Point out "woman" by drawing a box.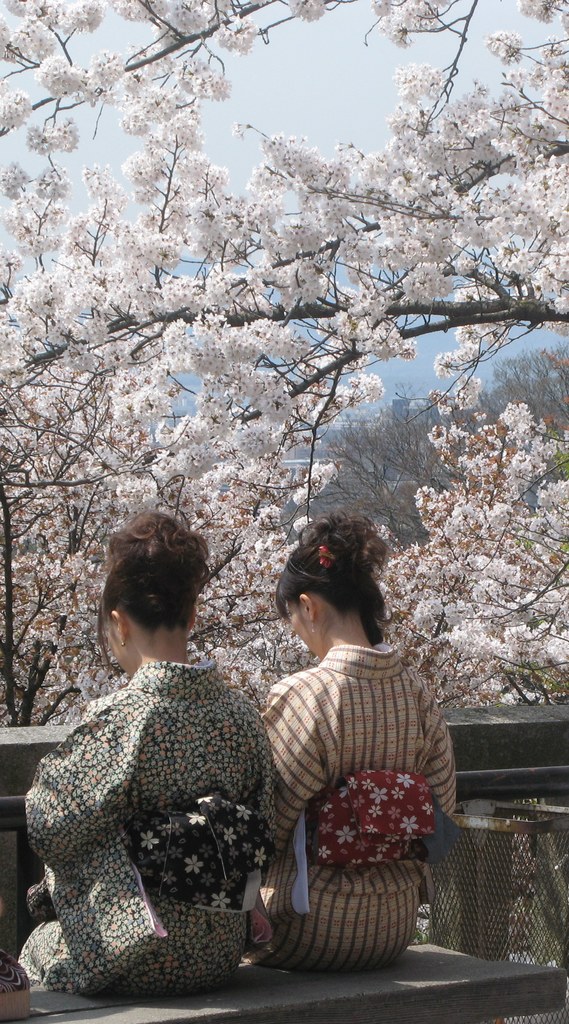
(242,508,454,977).
